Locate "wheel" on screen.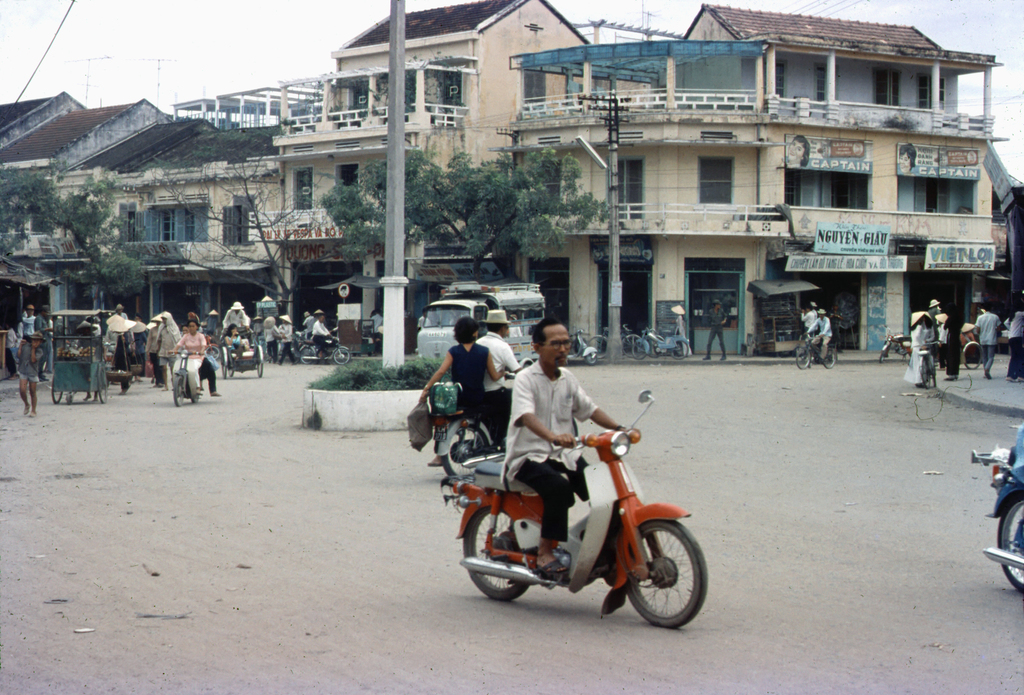
On screen at pyautogui.locateOnScreen(671, 341, 687, 360).
